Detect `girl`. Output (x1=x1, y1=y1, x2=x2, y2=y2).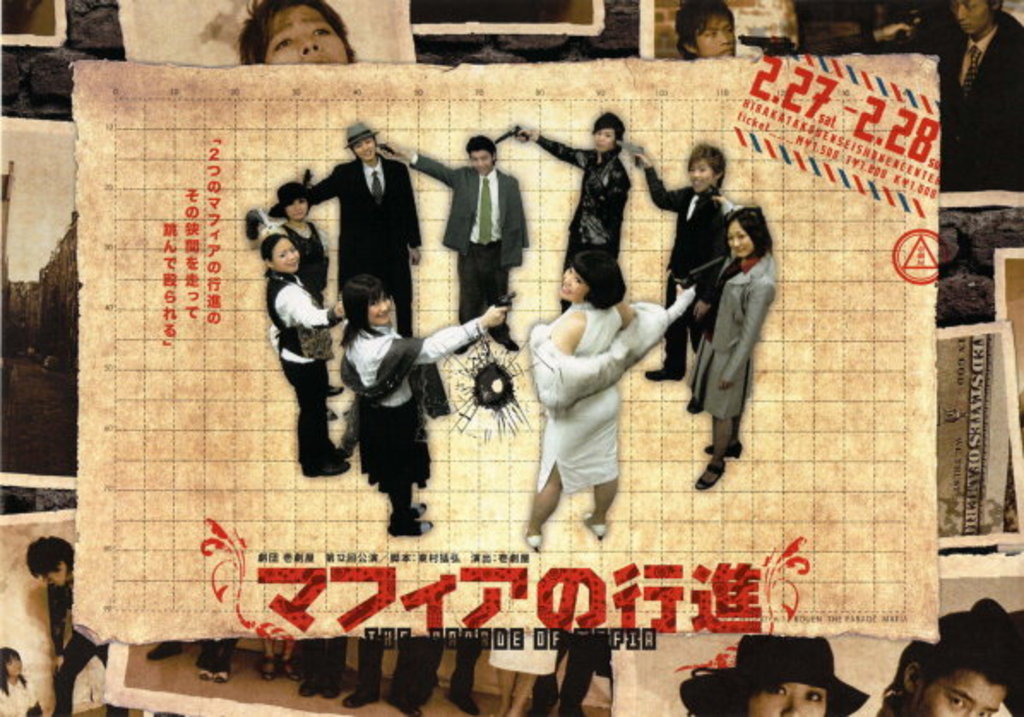
(x1=329, y1=272, x2=512, y2=536).
